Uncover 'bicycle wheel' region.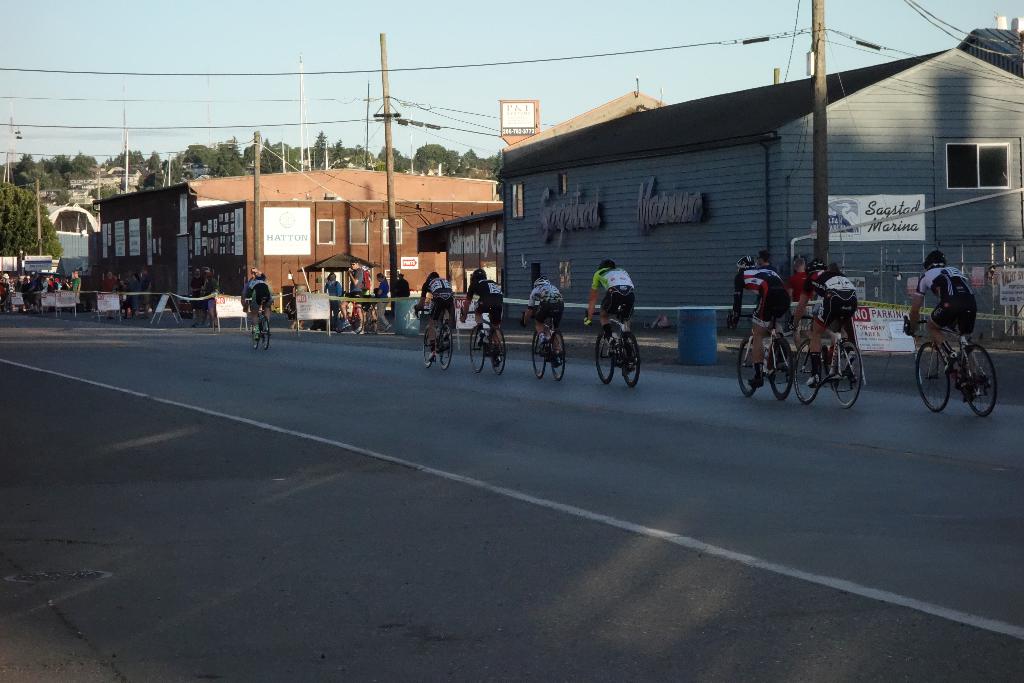
Uncovered: x1=789, y1=336, x2=820, y2=404.
